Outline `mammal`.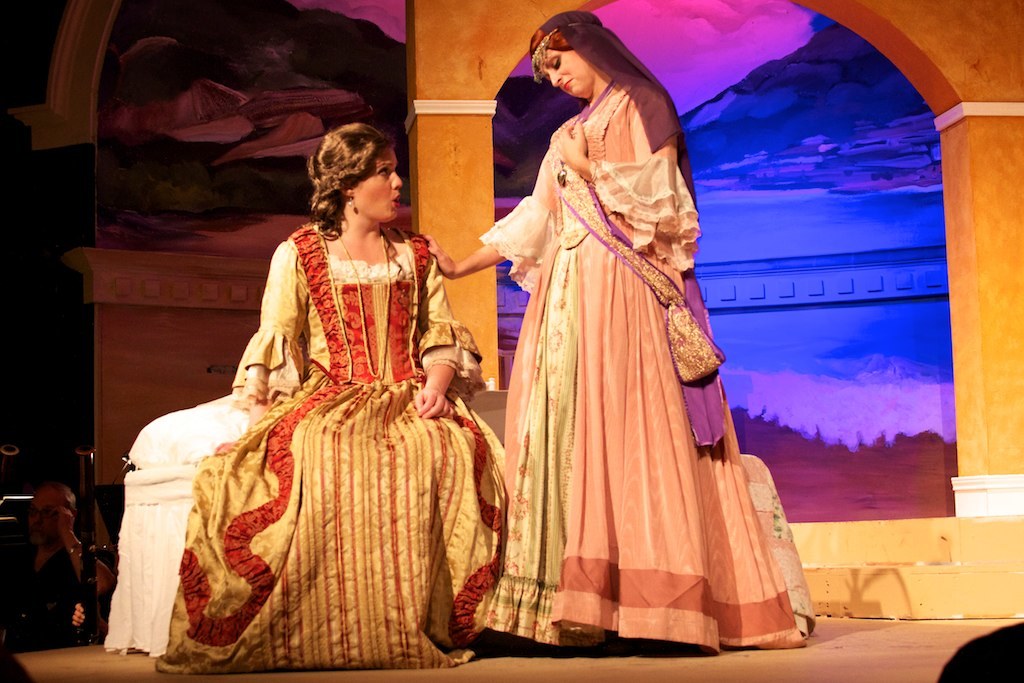
Outline: <region>429, 12, 815, 649</region>.
